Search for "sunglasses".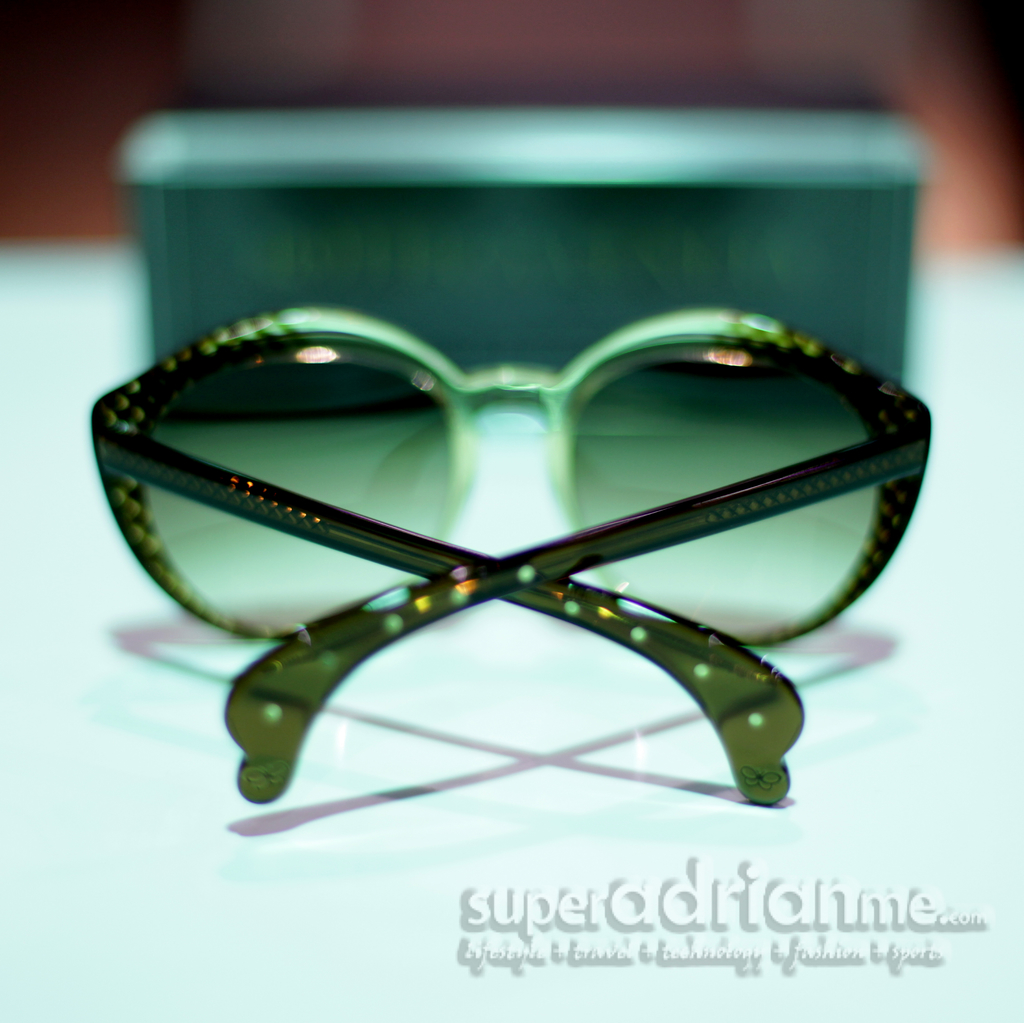
Found at rect(95, 301, 936, 808).
